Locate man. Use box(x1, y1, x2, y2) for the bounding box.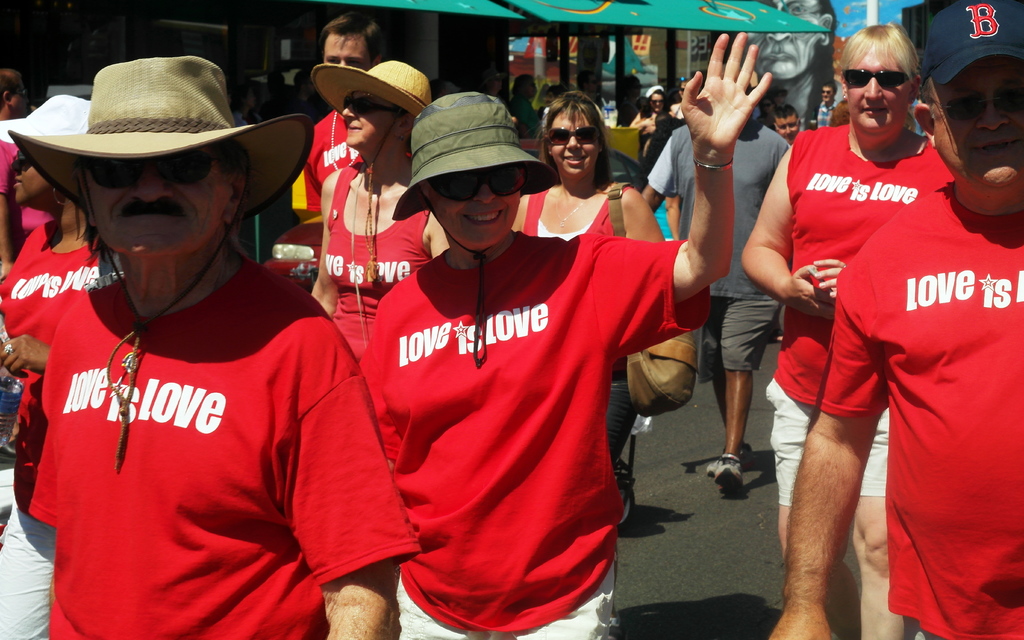
box(299, 6, 395, 221).
